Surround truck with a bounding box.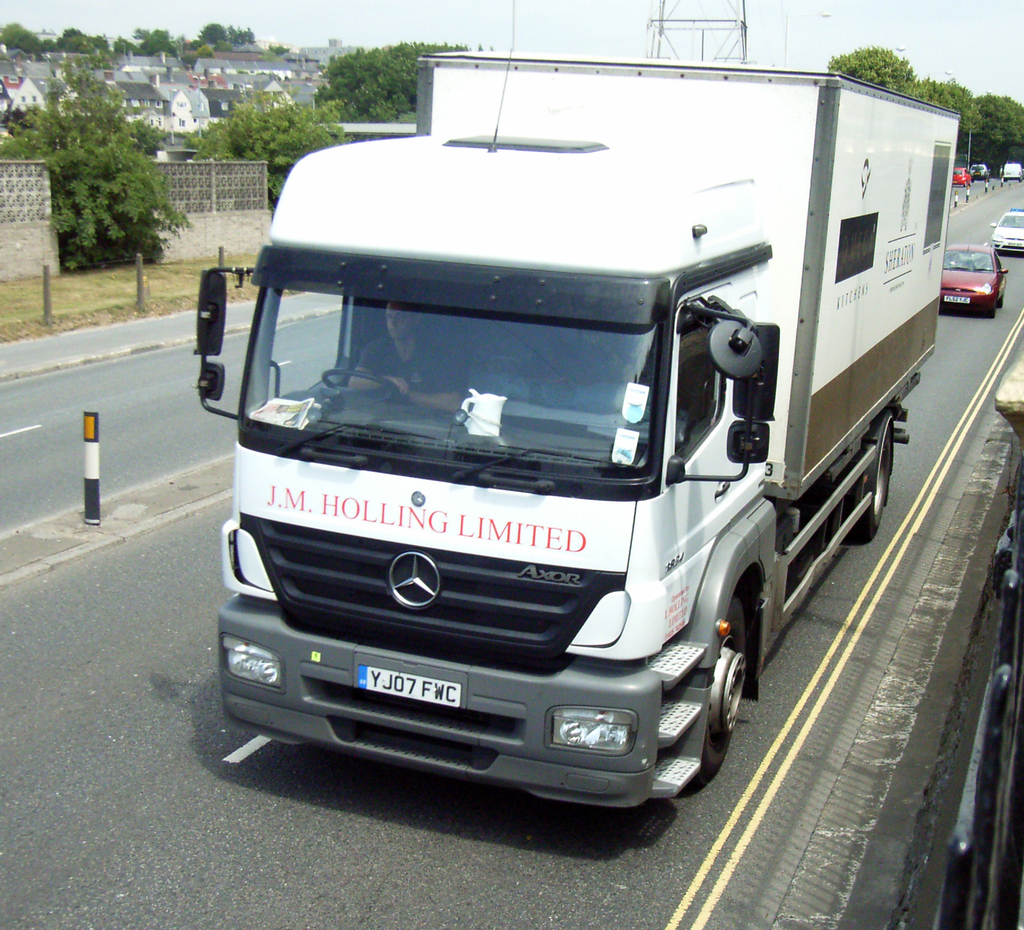
(x1=200, y1=74, x2=932, y2=821).
